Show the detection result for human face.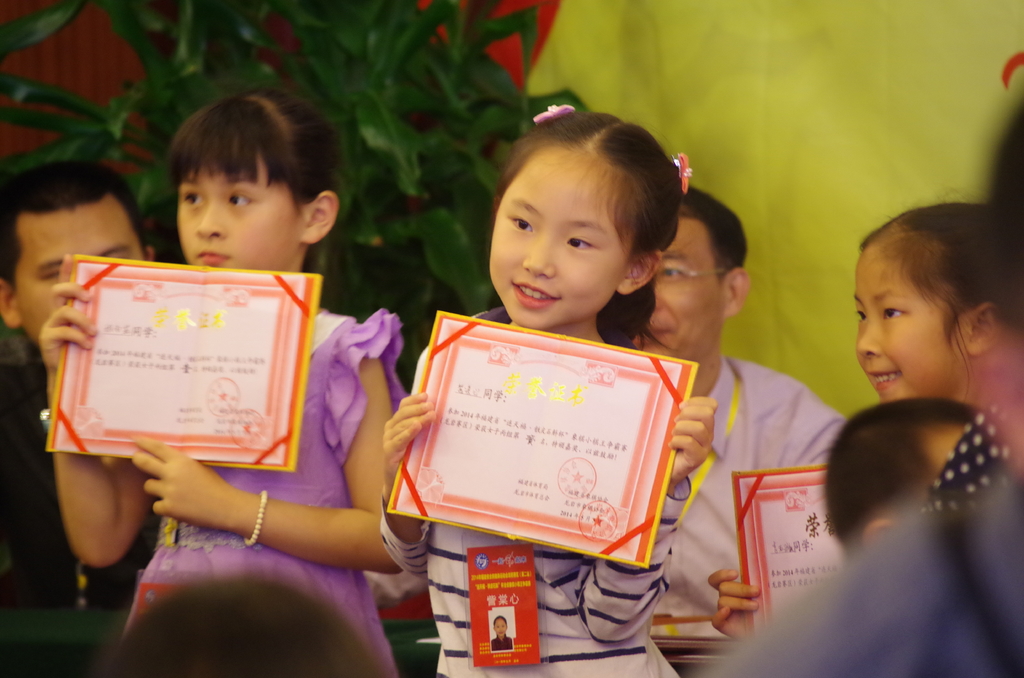
select_region(496, 622, 505, 638).
